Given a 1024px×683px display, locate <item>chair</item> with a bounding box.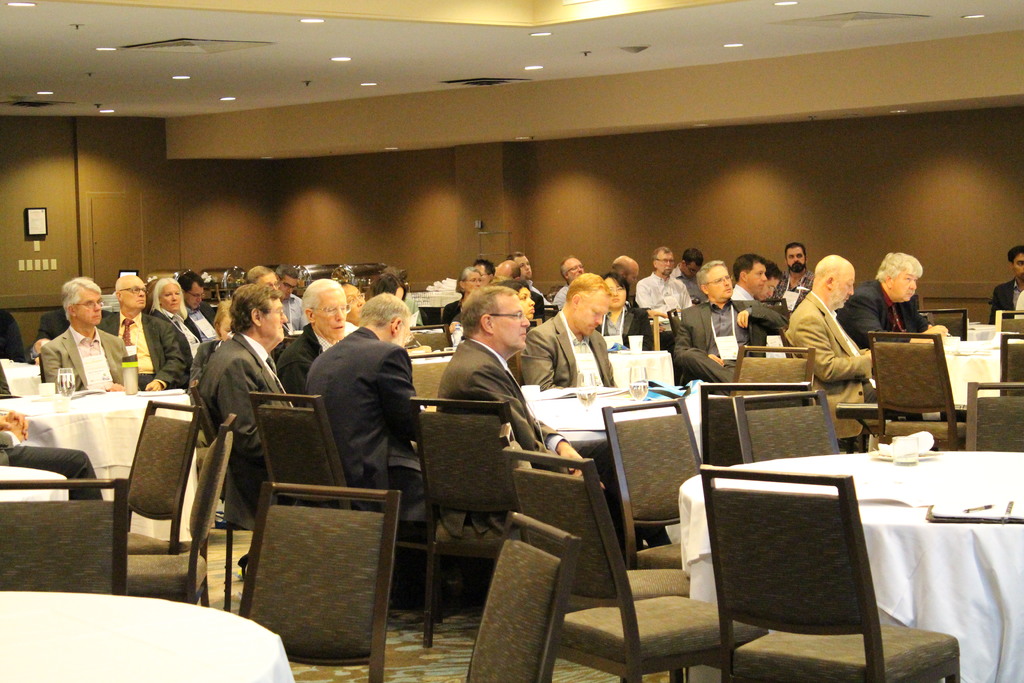
Located: 241 484 404 682.
